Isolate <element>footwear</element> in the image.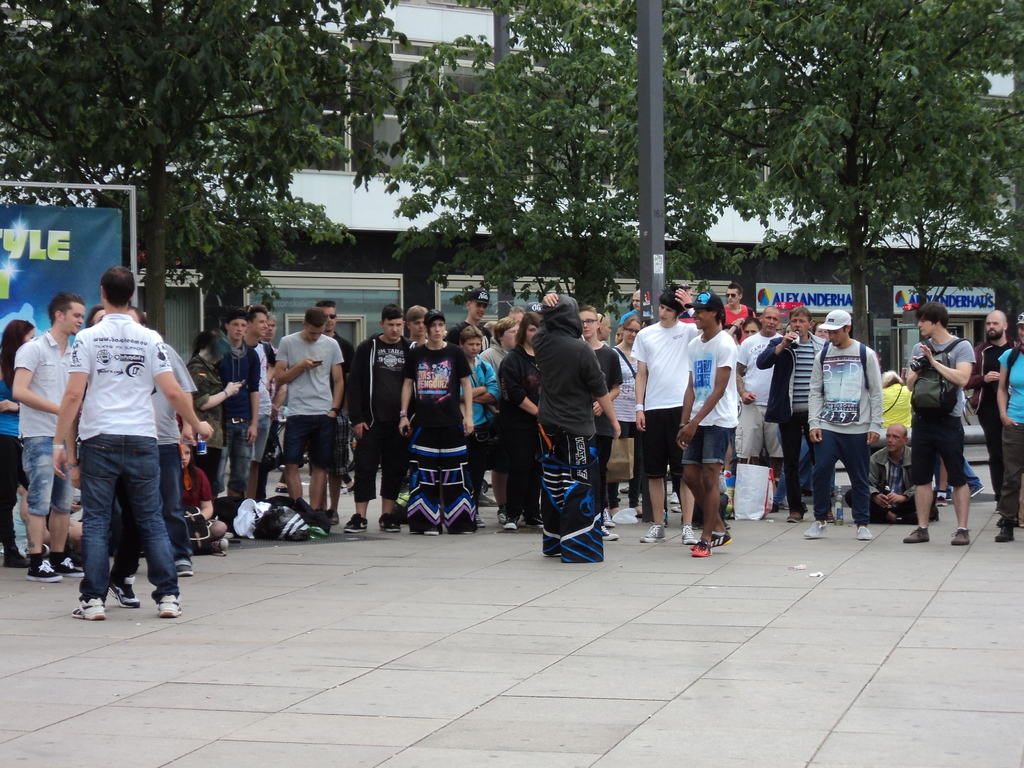
Isolated region: region(678, 523, 693, 541).
